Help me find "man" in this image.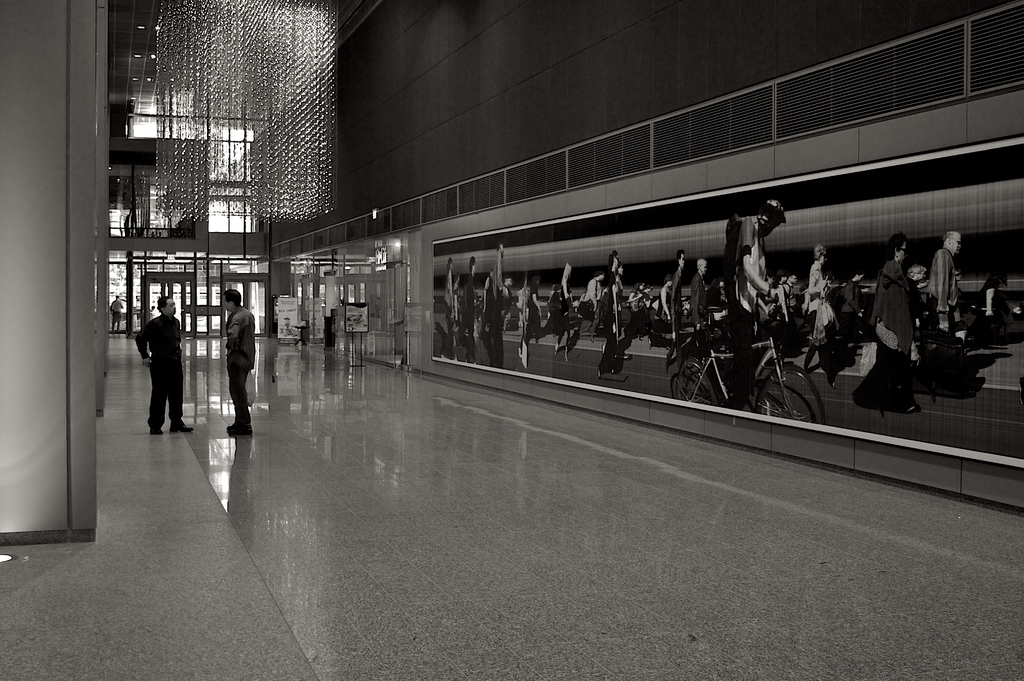
Found it: pyautogui.locateOnScreen(503, 276, 517, 331).
